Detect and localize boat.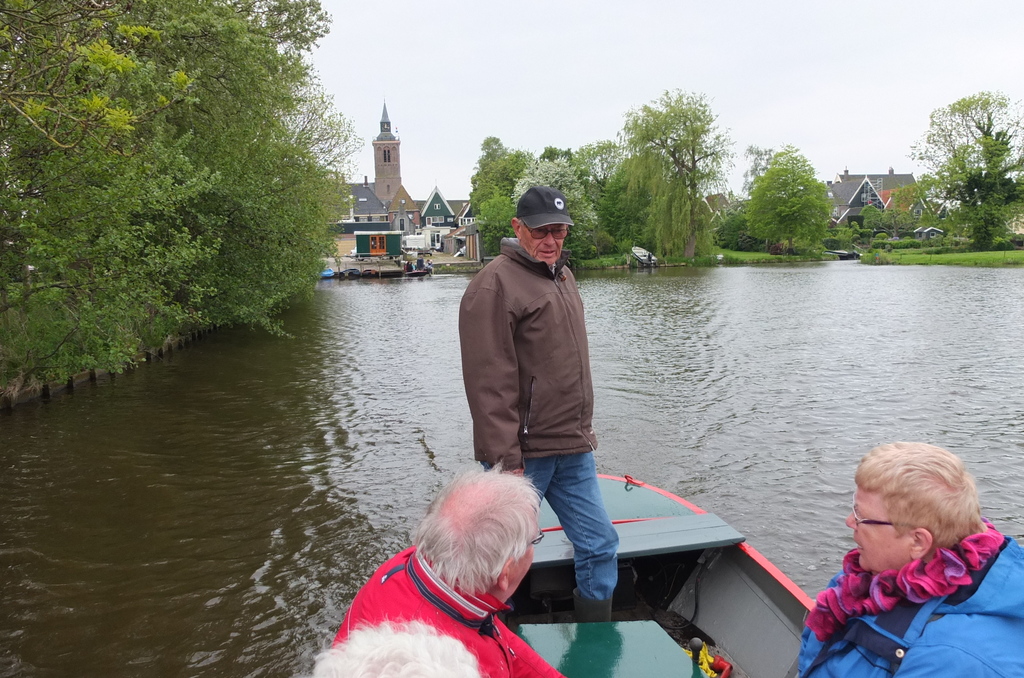
Localized at 314, 451, 820, 666.
